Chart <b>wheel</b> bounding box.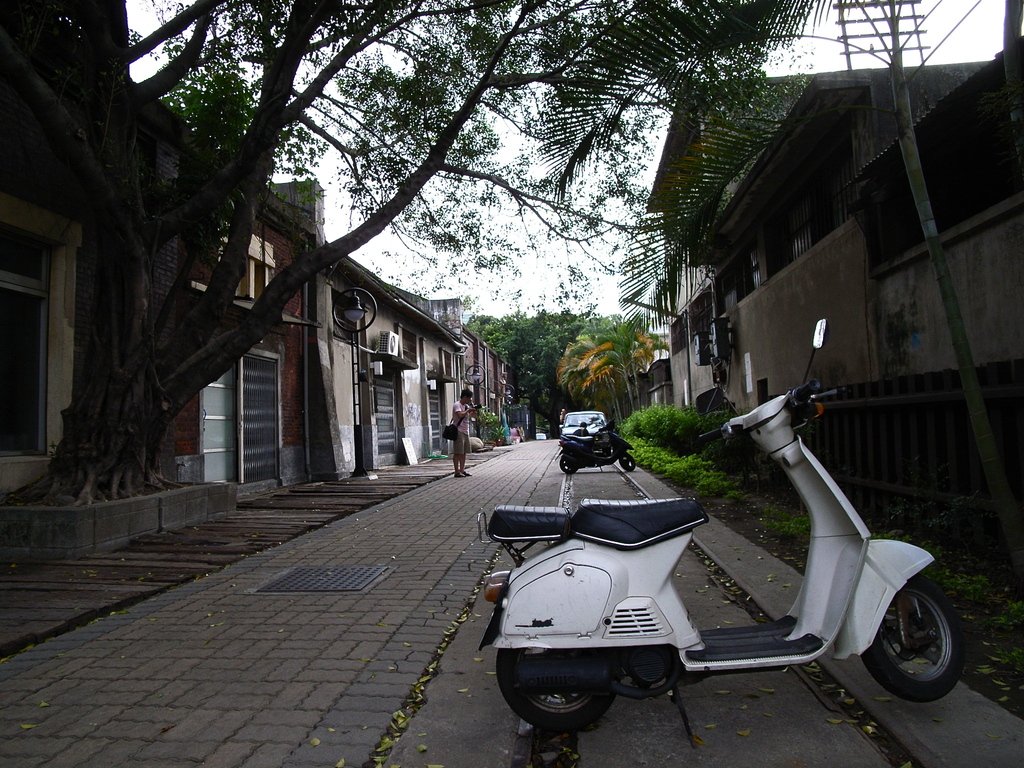
Charted: <bbox>620, 449, 638, 475</bbox>.
